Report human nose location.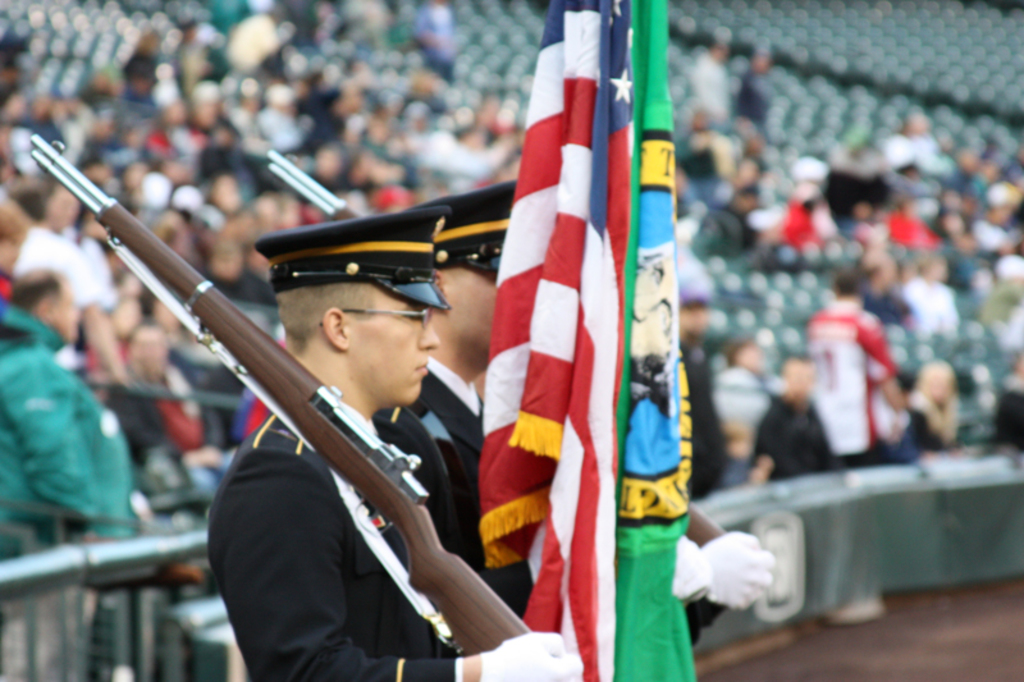
Report: l=420, t=319, r=440, b=347.
